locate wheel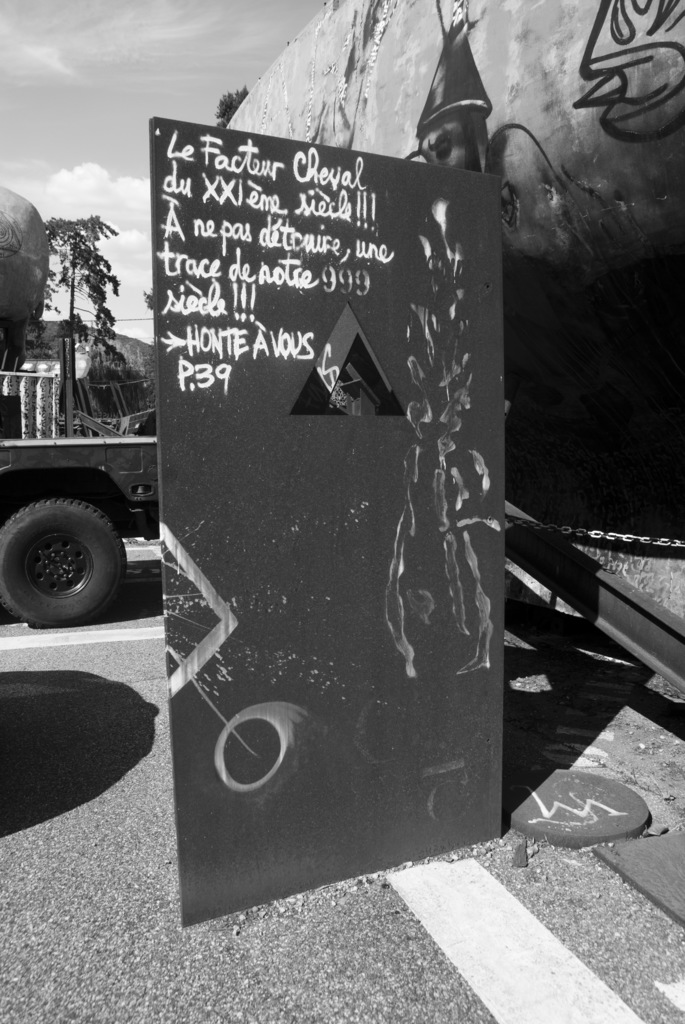
(0, 497, 129, 625)
